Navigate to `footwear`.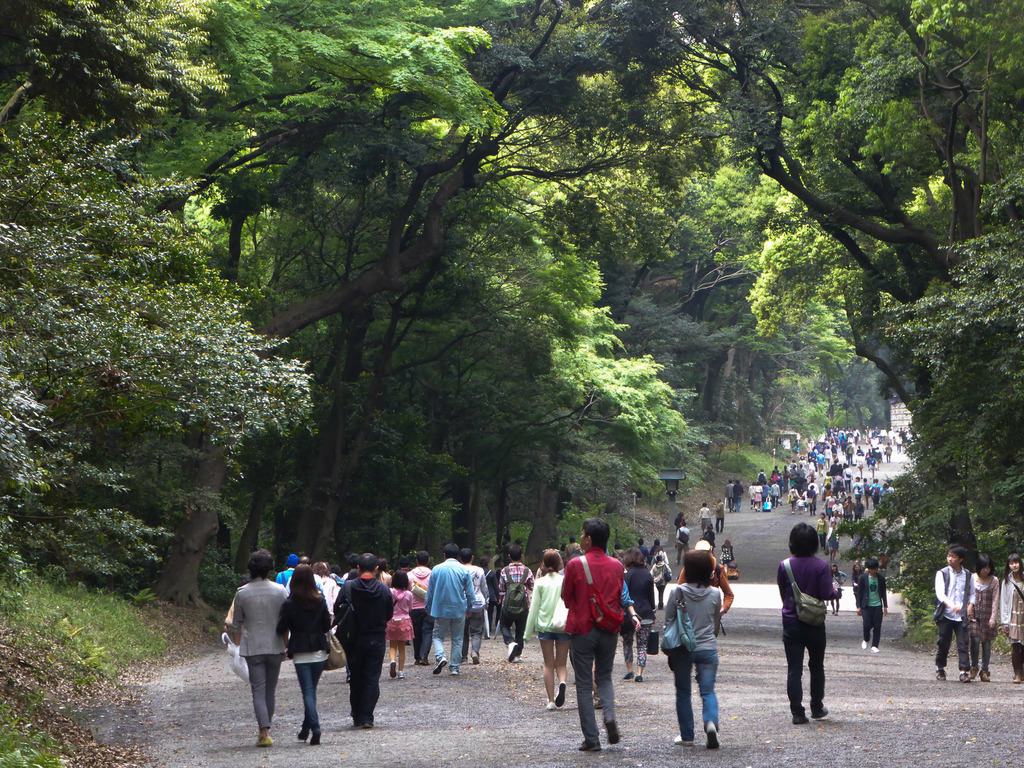
Navigation target: bbox(622, 671, 633, 680).
